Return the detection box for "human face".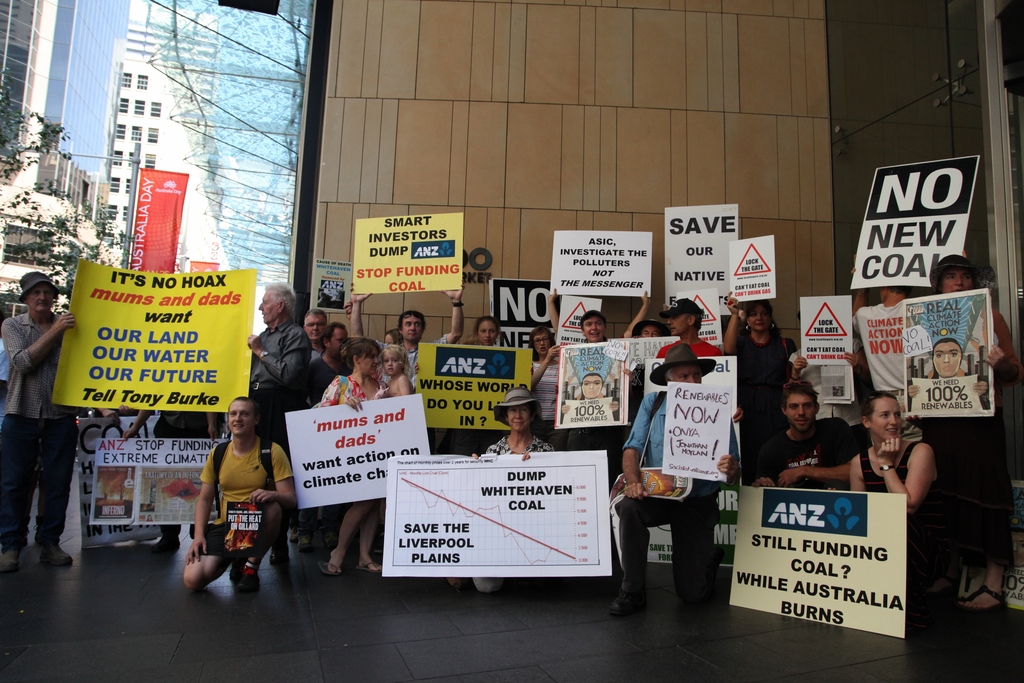
[x1=229, y1=401, x2=254, y2=438].
